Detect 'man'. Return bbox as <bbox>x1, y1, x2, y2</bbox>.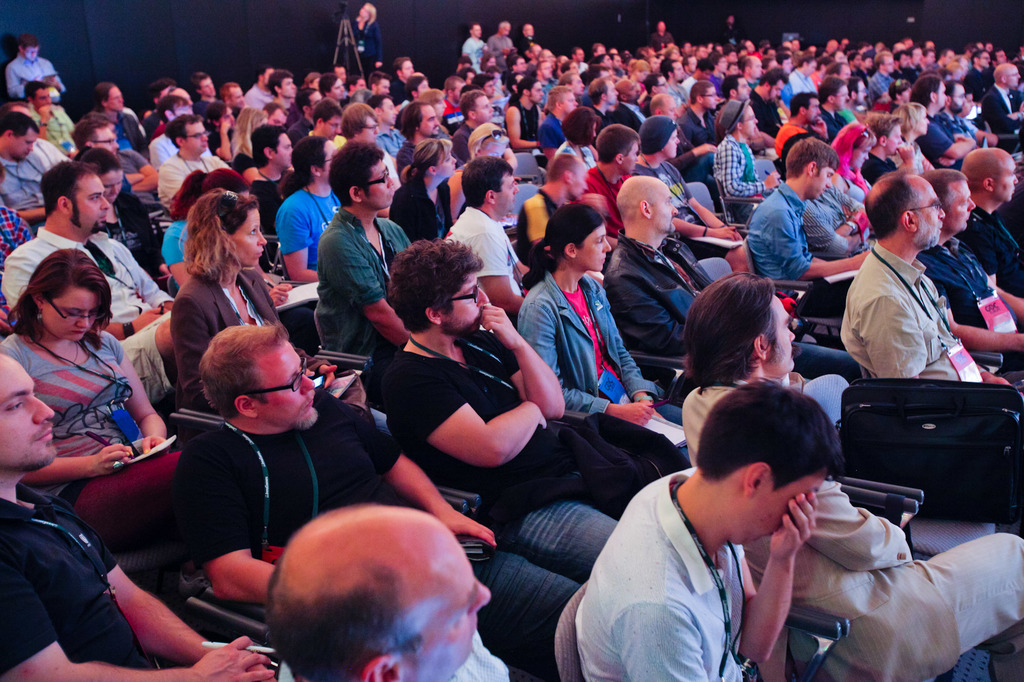
<bbox>571, 124, 632, 227</bbox>.
